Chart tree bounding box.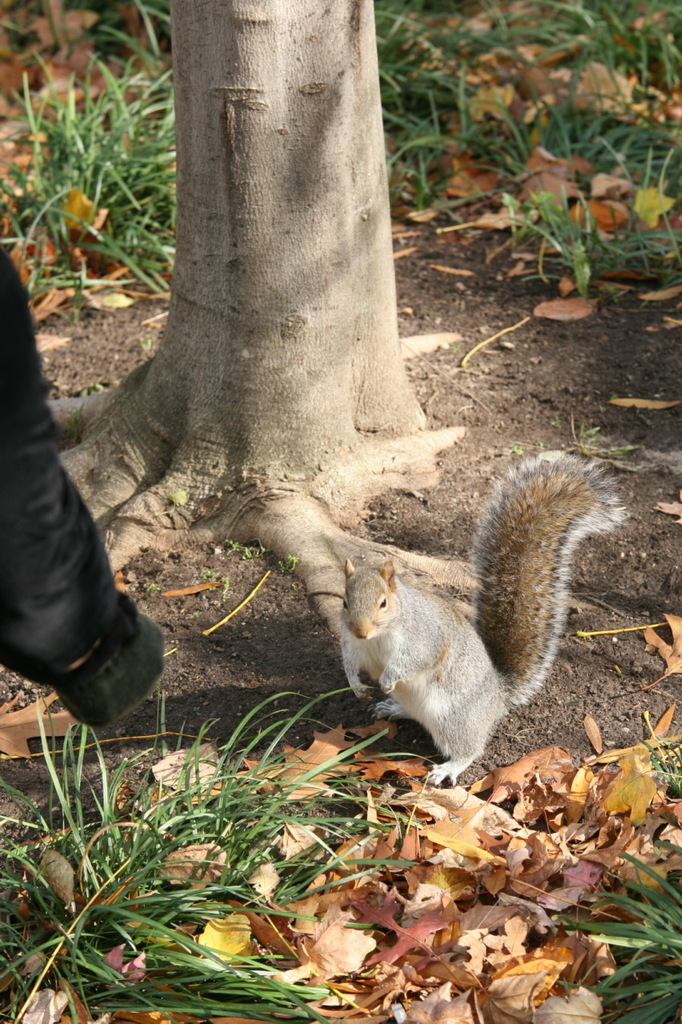
Charted: 44/0/484/640.
